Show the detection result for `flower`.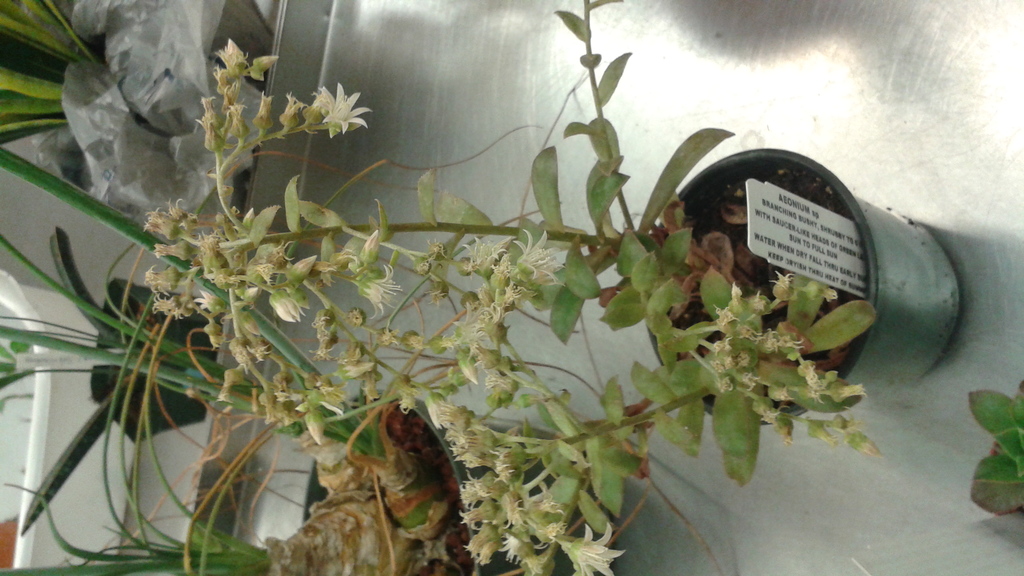
pyautogui.locateOnScreen(356, 271, 400, 317).
